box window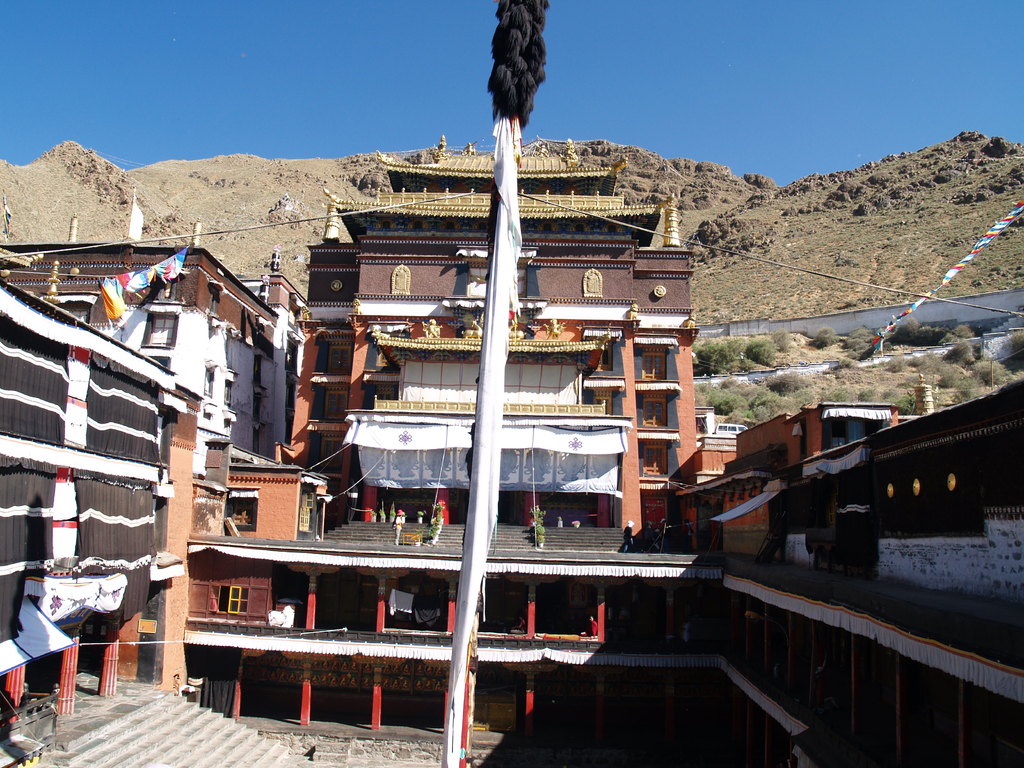
box(644, 347, 669, 384)
